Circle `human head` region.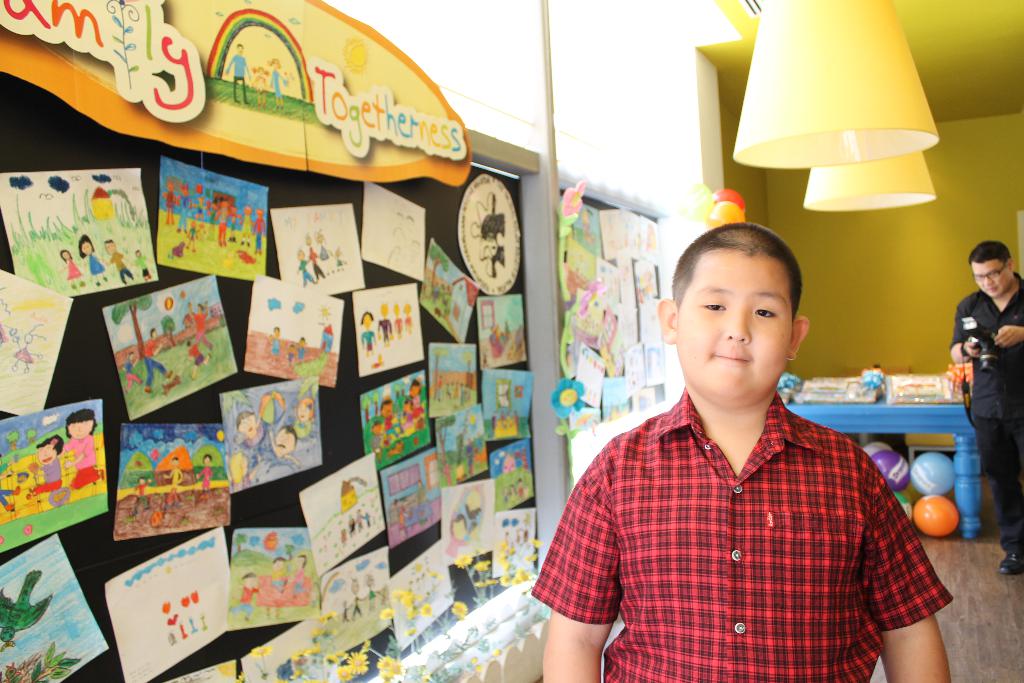
Region: 242, 575, 256, 588.
